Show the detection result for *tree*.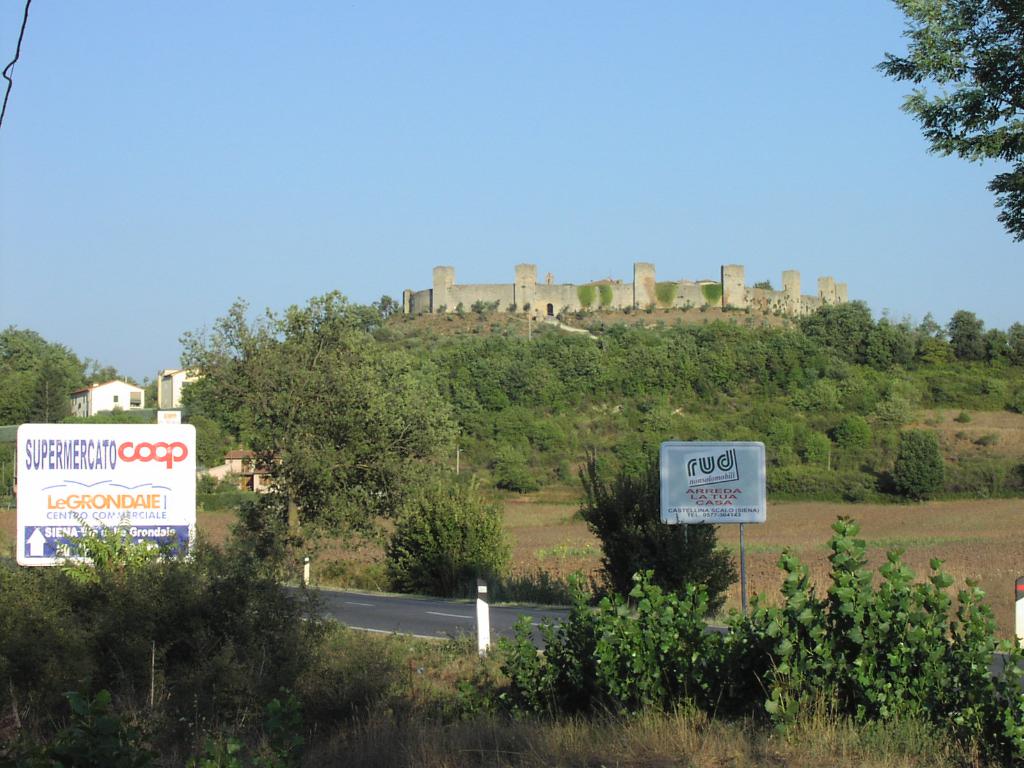
[874, 0, 1023, 241].
